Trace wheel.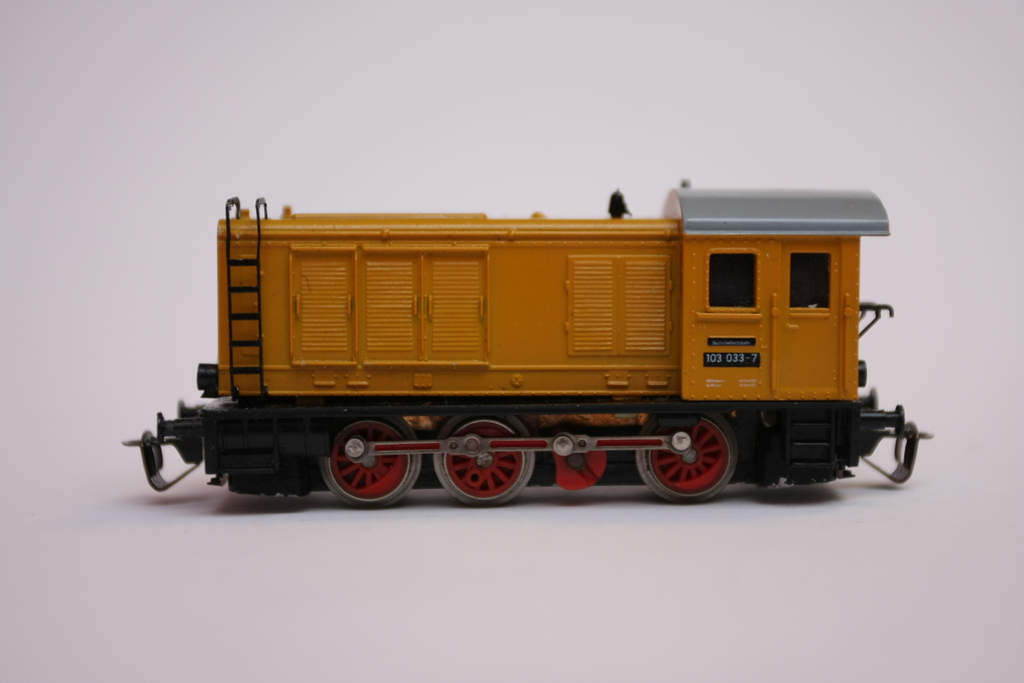
Traced to crop(653, 417, 748, 492).
